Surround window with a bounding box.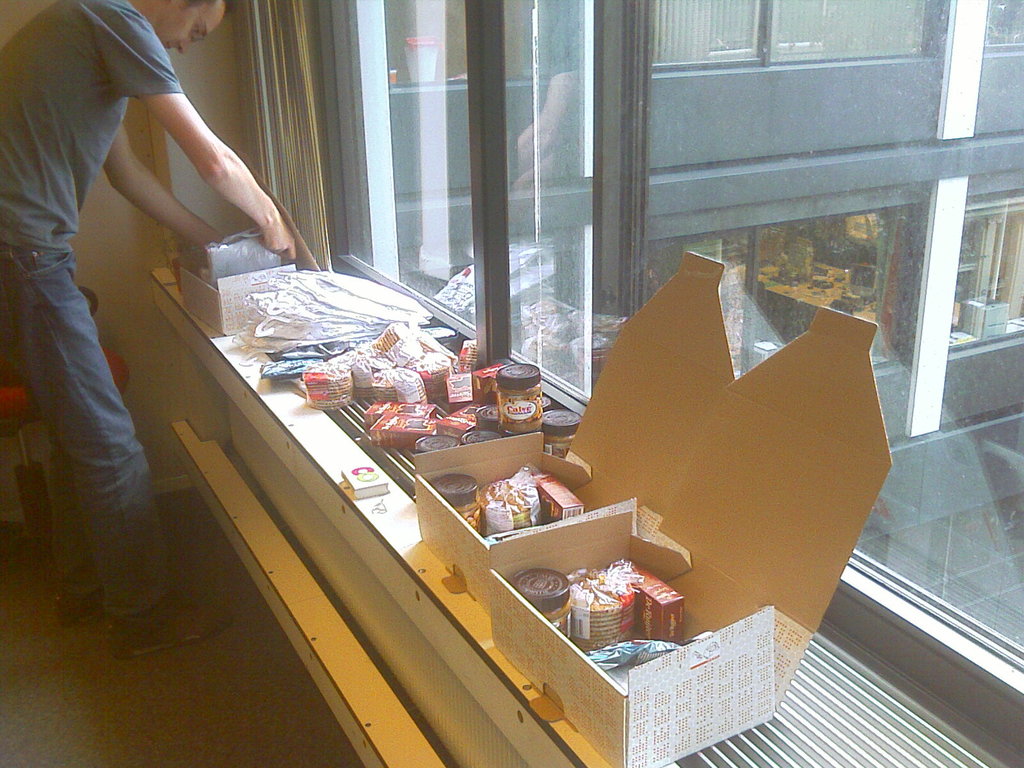
<bbox>646, 177, 931, 365</bbox>.
